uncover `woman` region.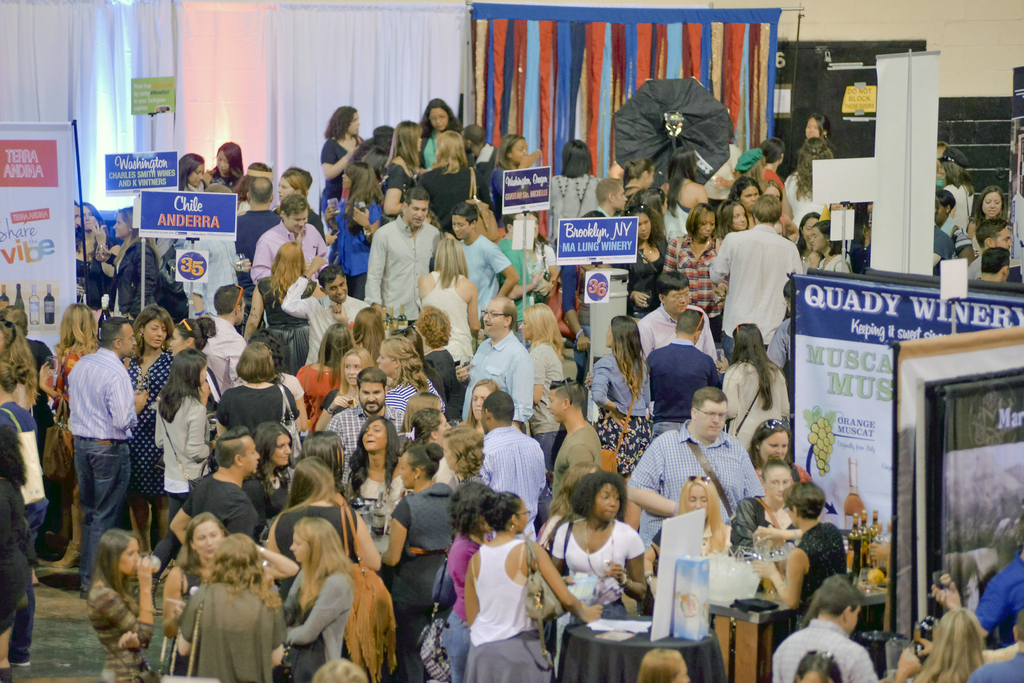
Uncovered: left=158, top=515, right=299, bottom=680.
